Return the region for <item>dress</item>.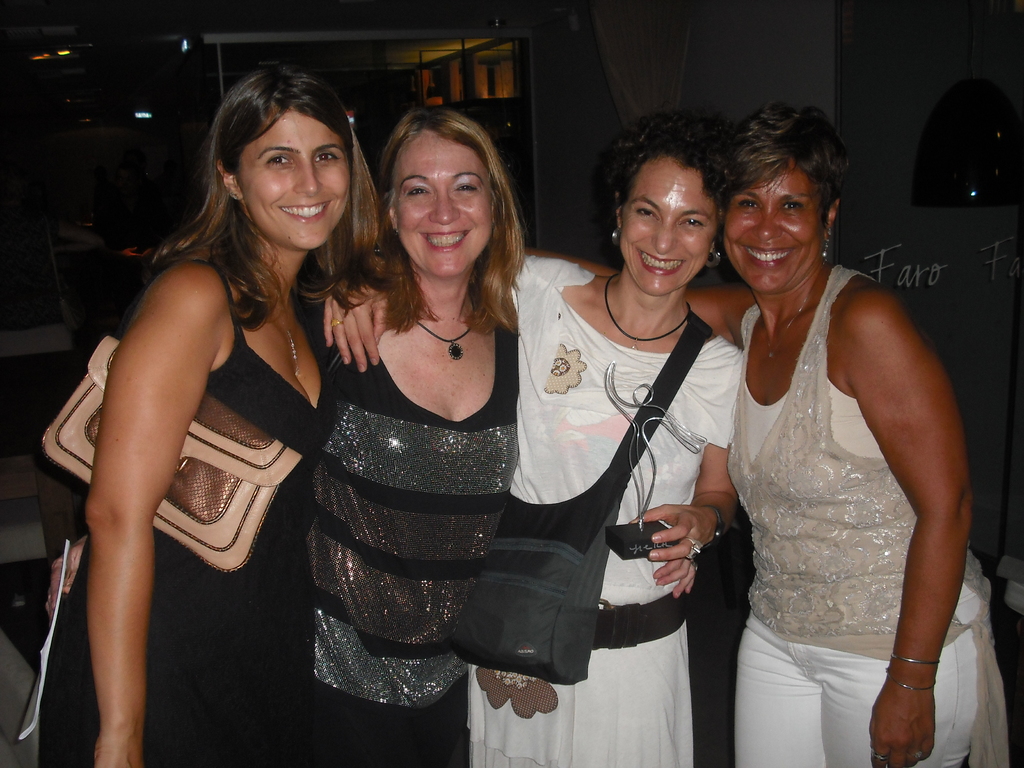
region(301, 310, 520, 767).
